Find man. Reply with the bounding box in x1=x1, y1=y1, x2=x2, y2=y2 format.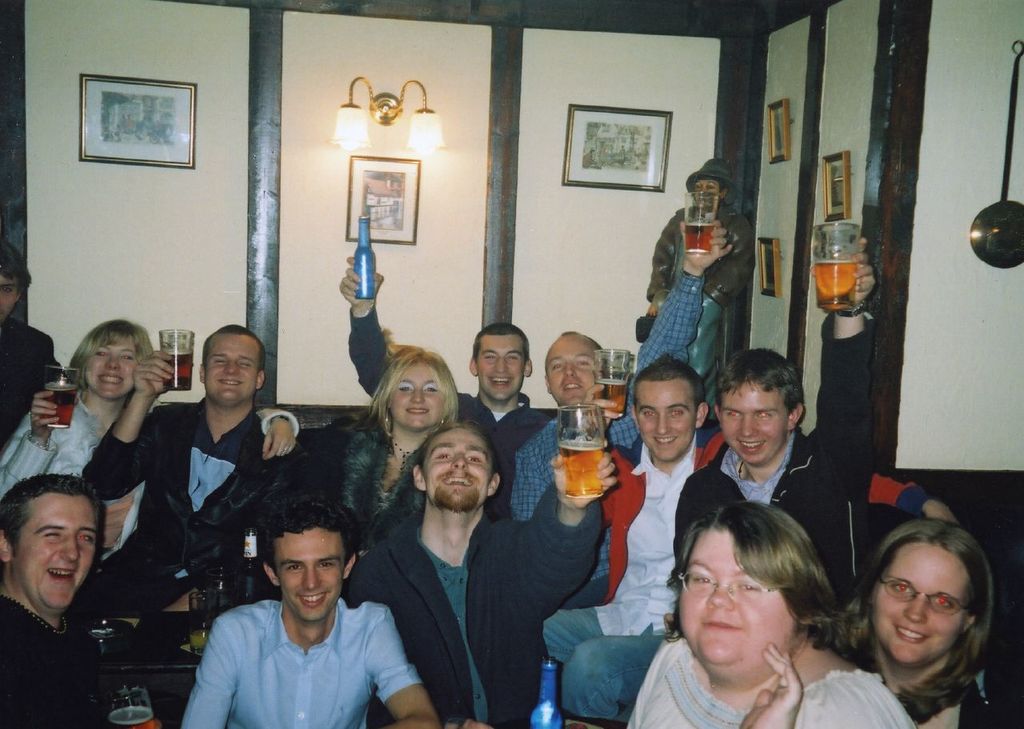
x1=641, y1=151, x2=747, y2=371.
